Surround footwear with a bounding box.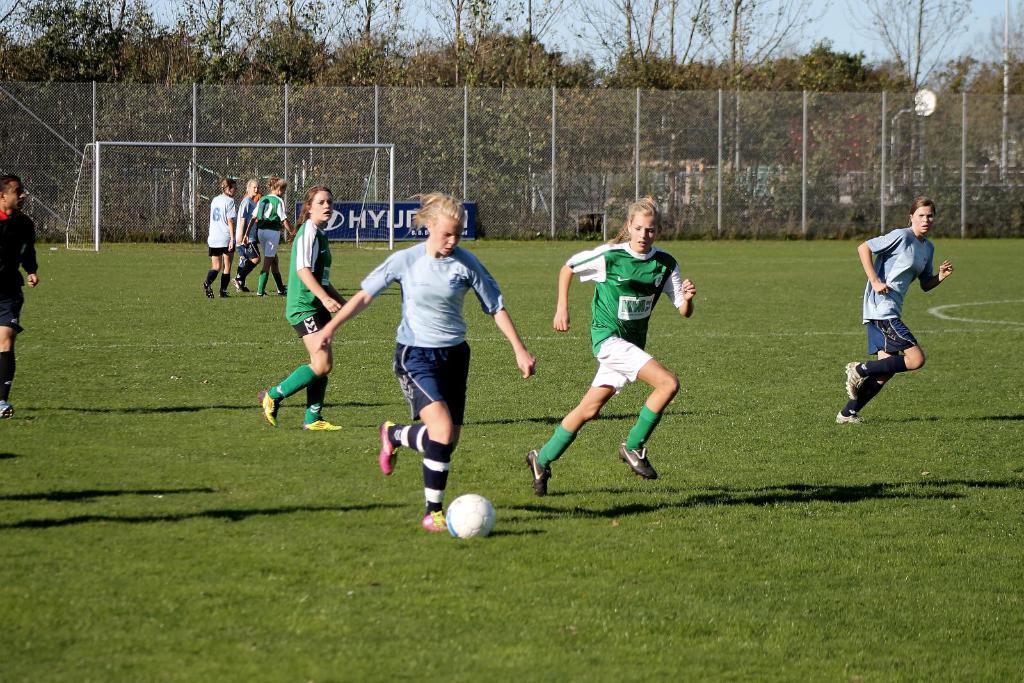
<bbox>420, 508, 449, 533</bbox>.
